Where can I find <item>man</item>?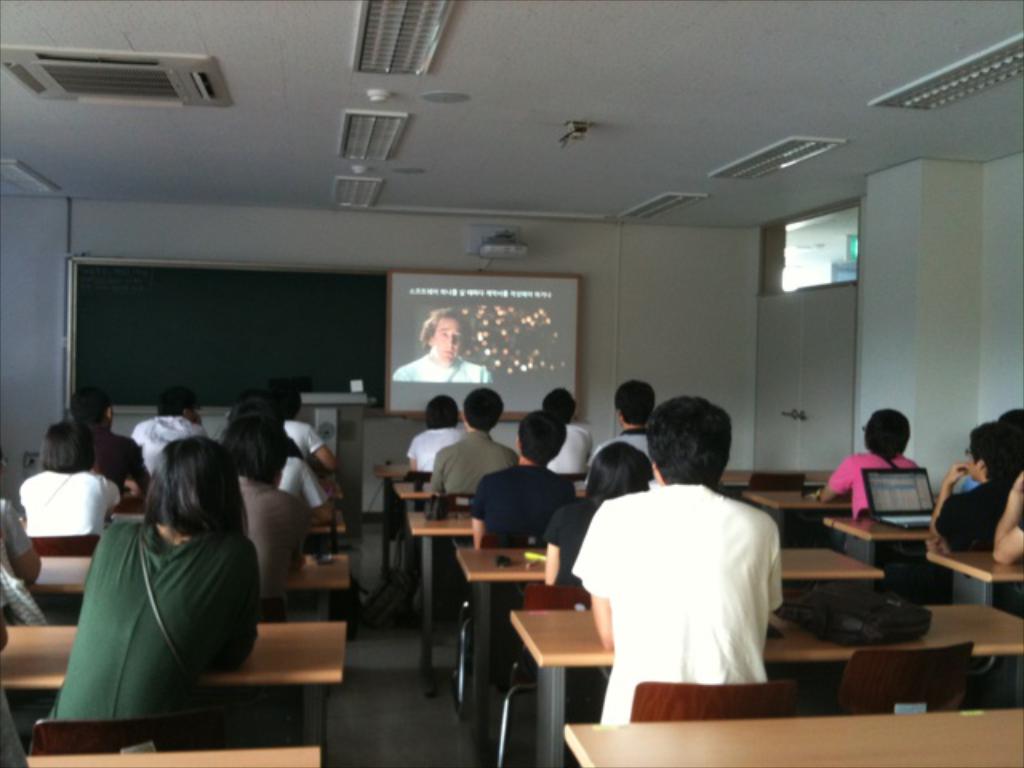
You can find it at {"x1": 554, "y1": 392, "x2": 818, "y2": 717}.
